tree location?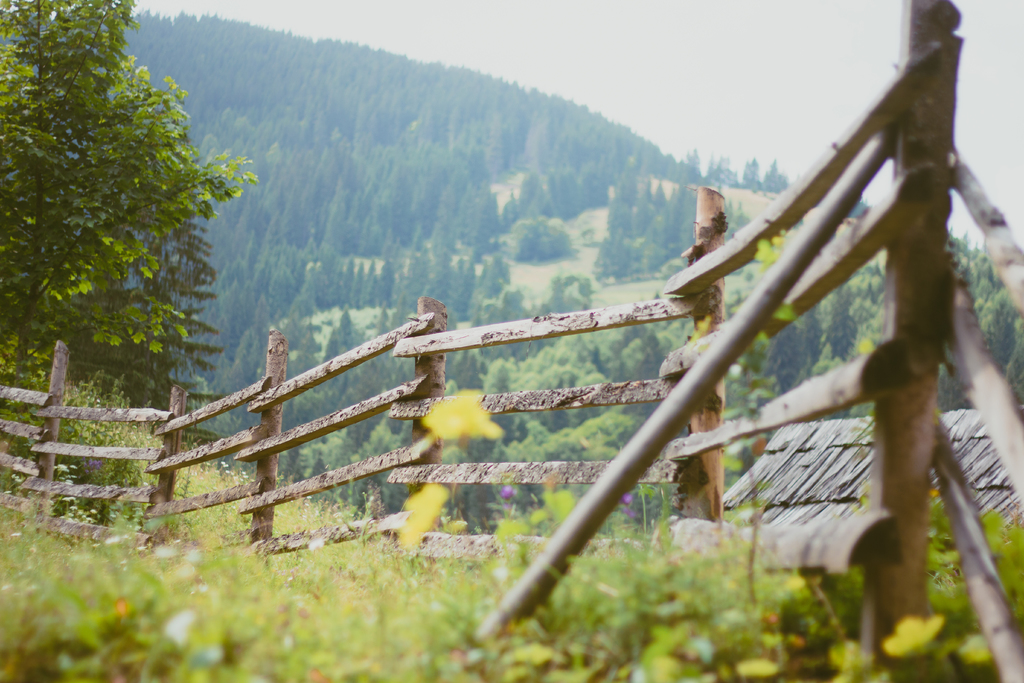
(x1=719, y1=218, x2=1023, y2=478)
